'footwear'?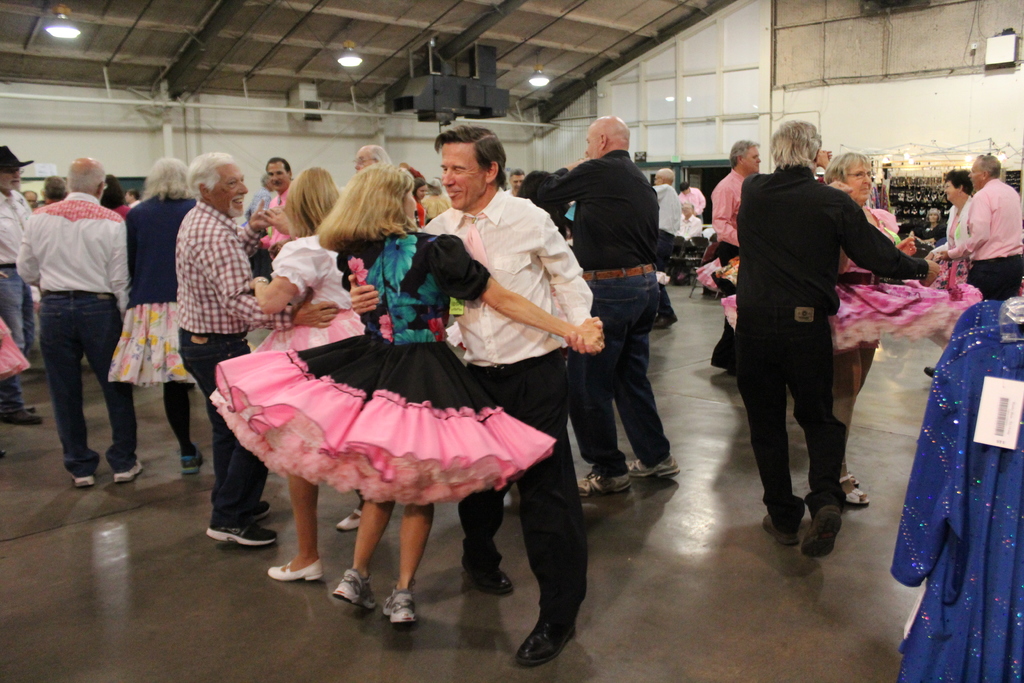
select_region(26, 406, 36, 412)
